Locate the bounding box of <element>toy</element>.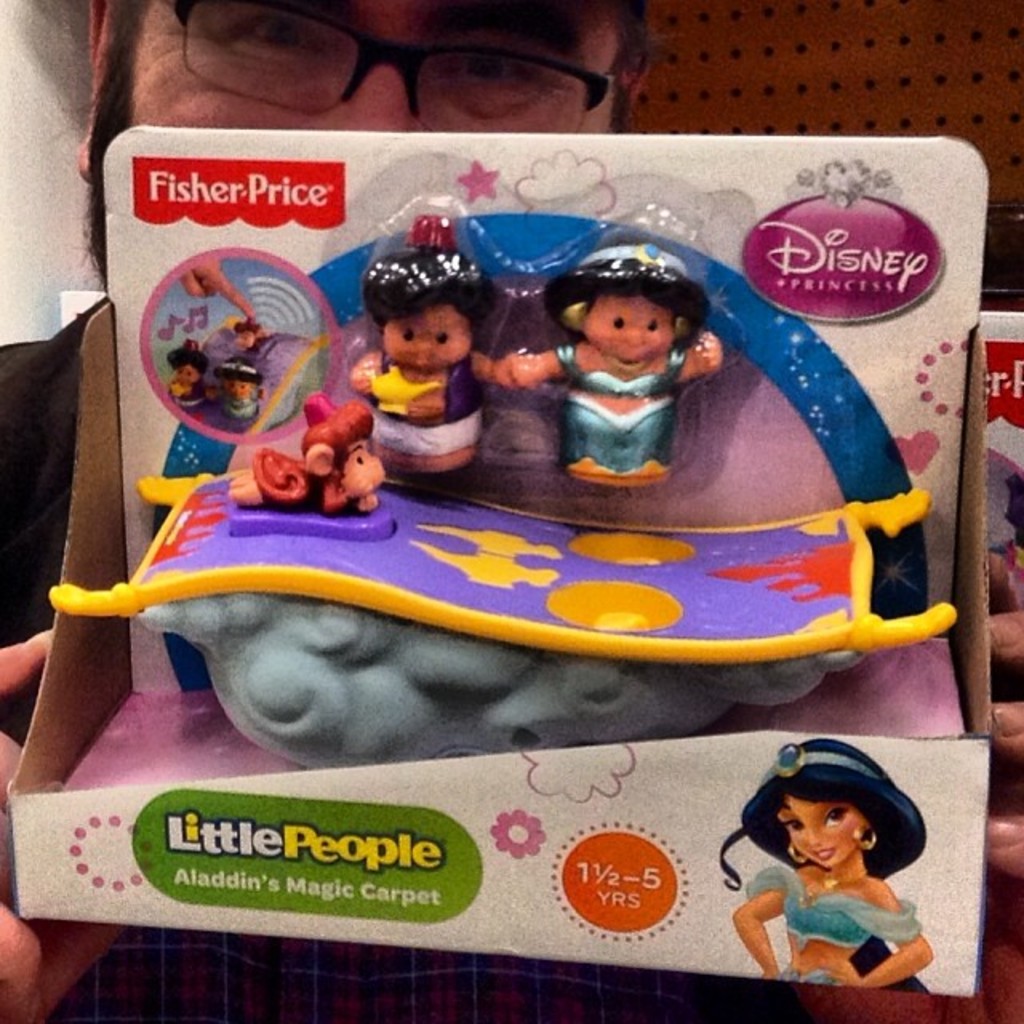
Bounding box: 336, 211, 522, 494.
